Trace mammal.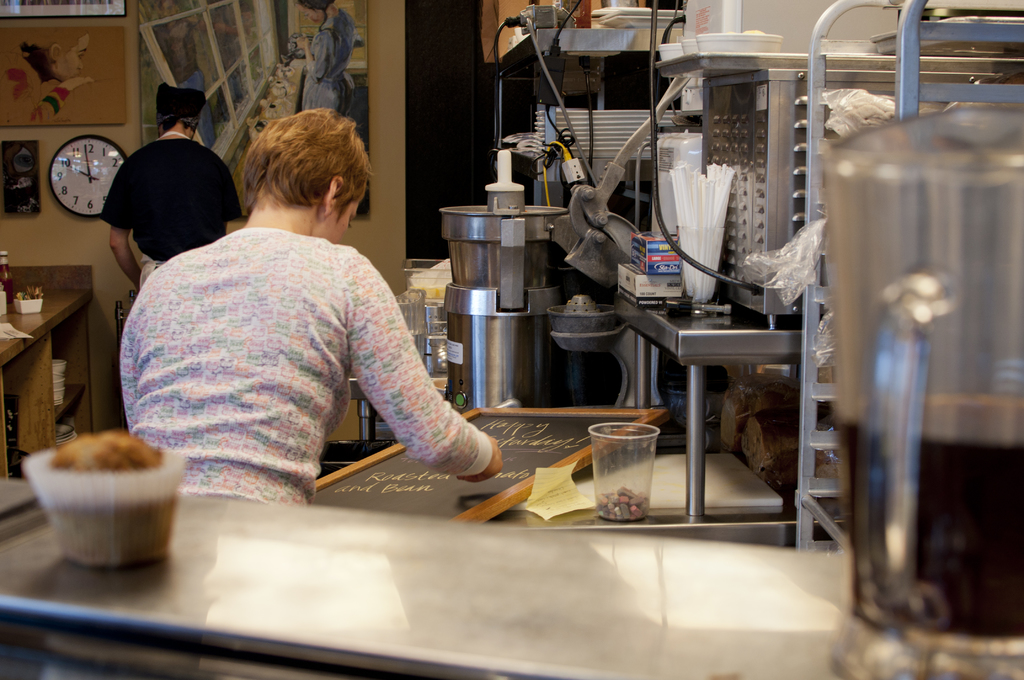
Traced to <box>293,0,356,114</box>.
